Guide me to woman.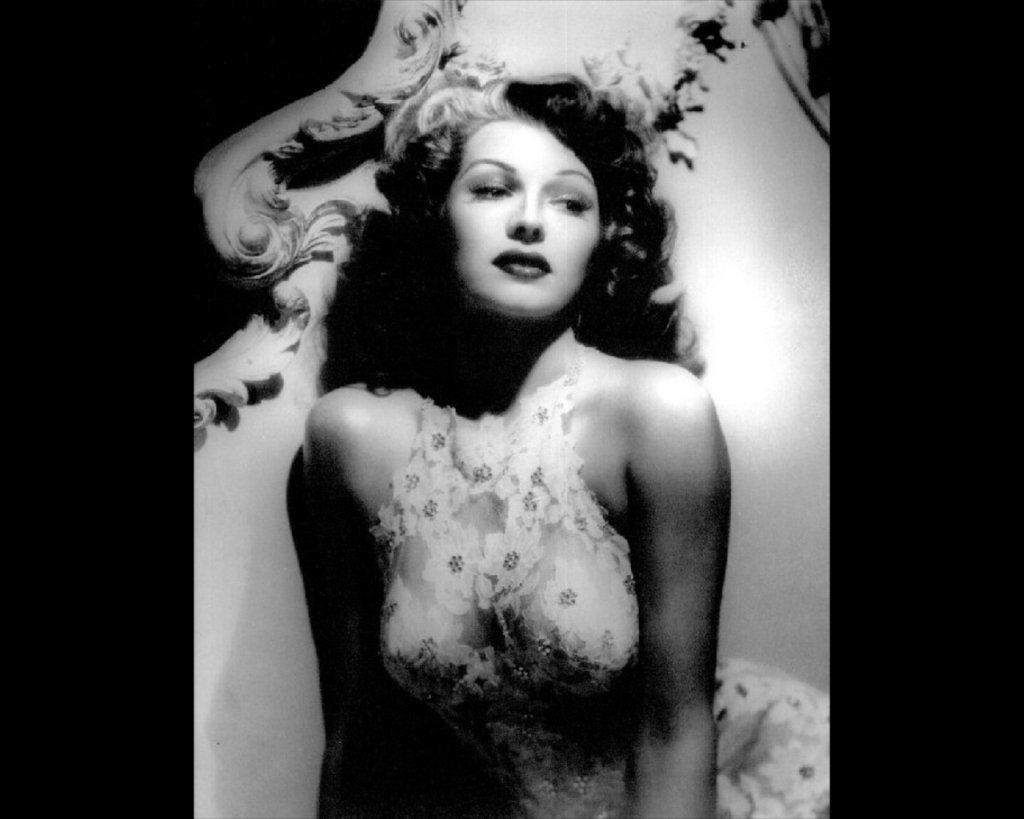
Guidance: 212 2 761 806.
